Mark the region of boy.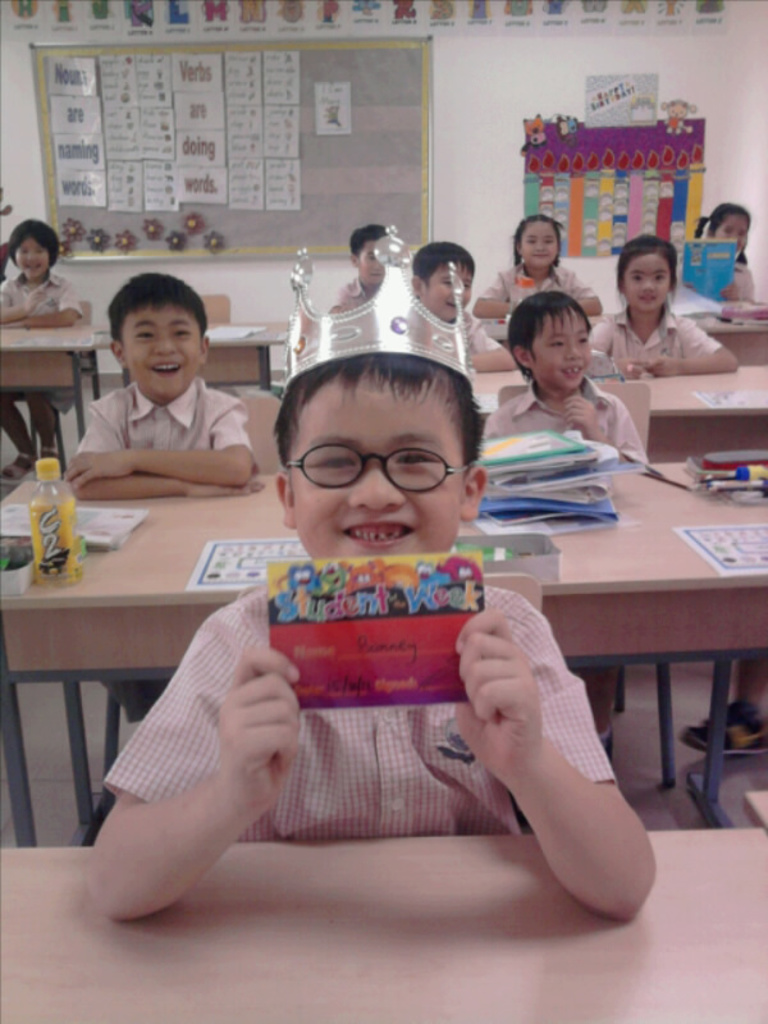
Region: box=[479, 278, 646, 476].
